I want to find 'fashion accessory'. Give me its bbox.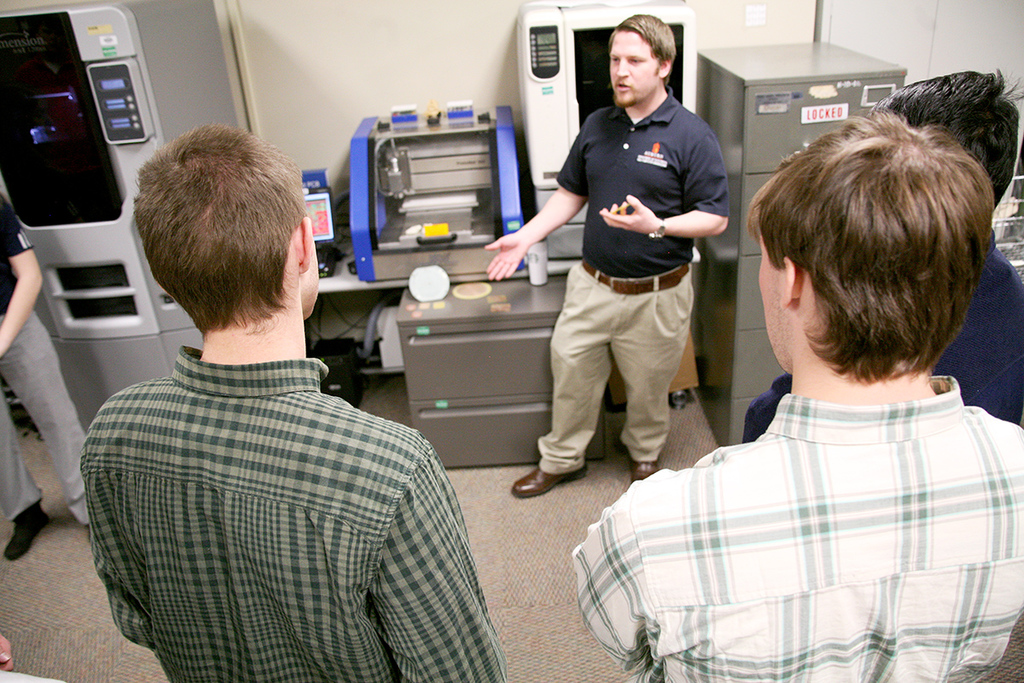
x1=513 y1=466 x2=589 y2=501.
